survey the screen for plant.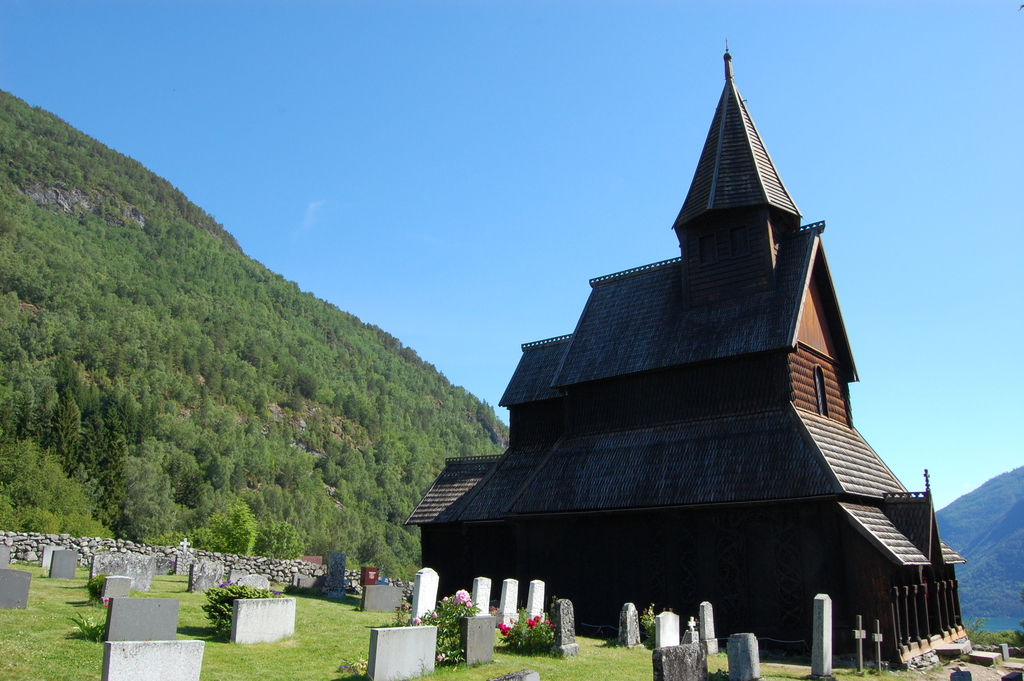
Survey found: <region>69, 612, 110, 647</region>.
